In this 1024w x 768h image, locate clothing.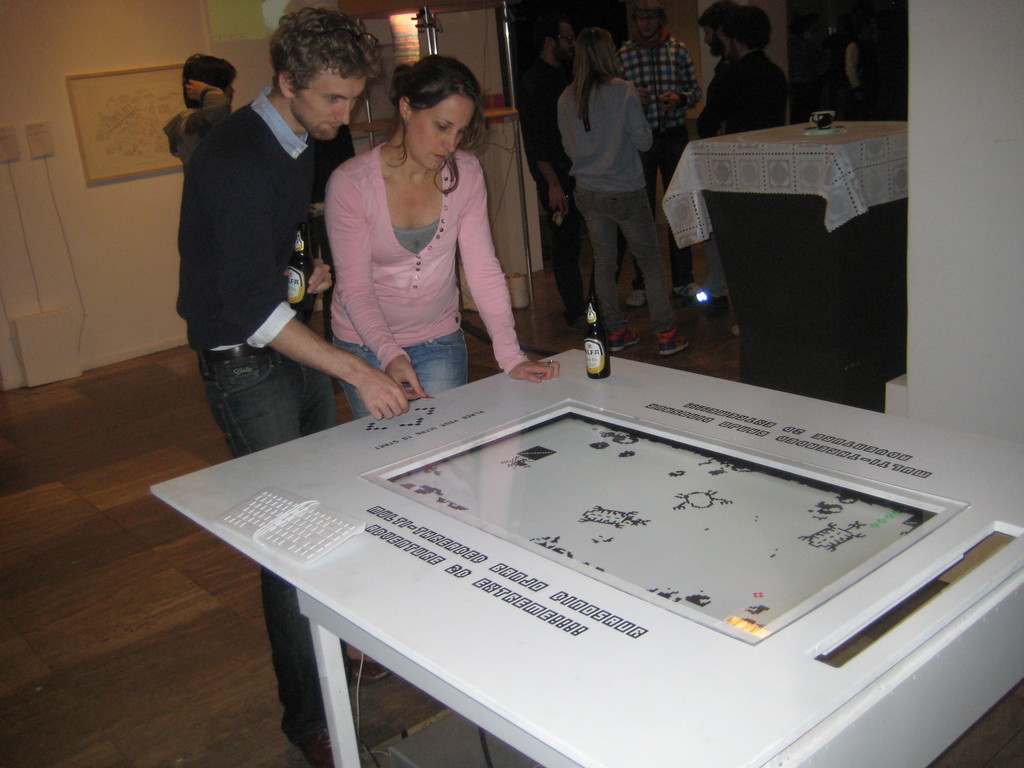
Bounding box: bbox(554, 85, 650, 180).
